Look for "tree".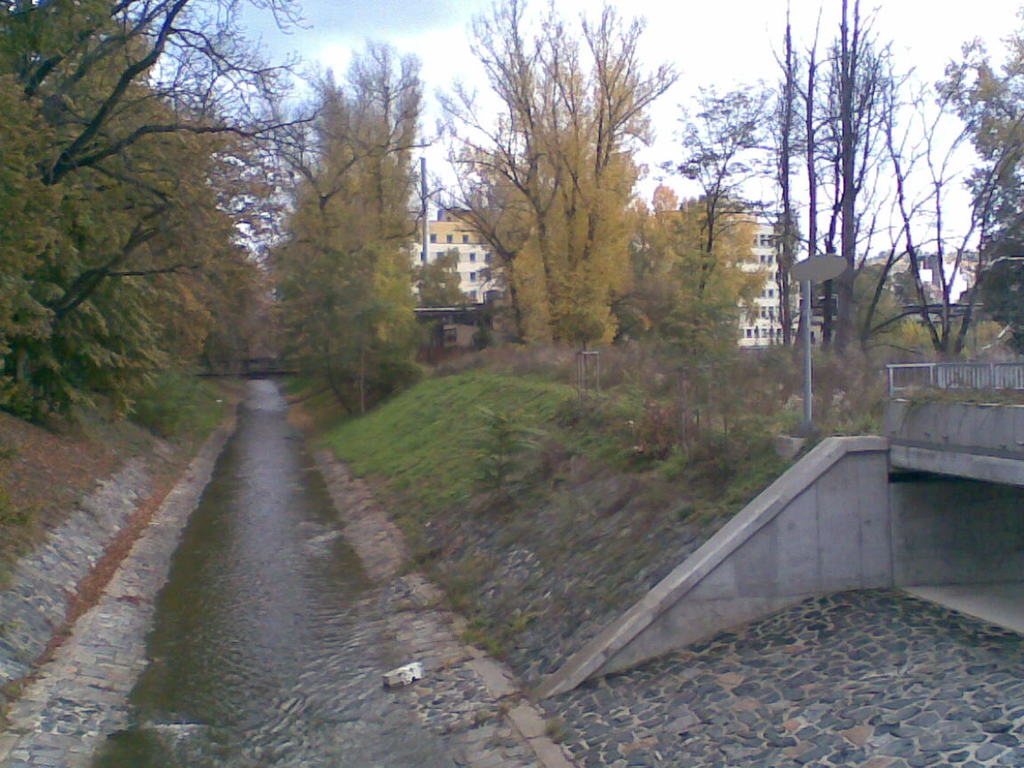
Found: bbox(665, 0, 909, 352).
